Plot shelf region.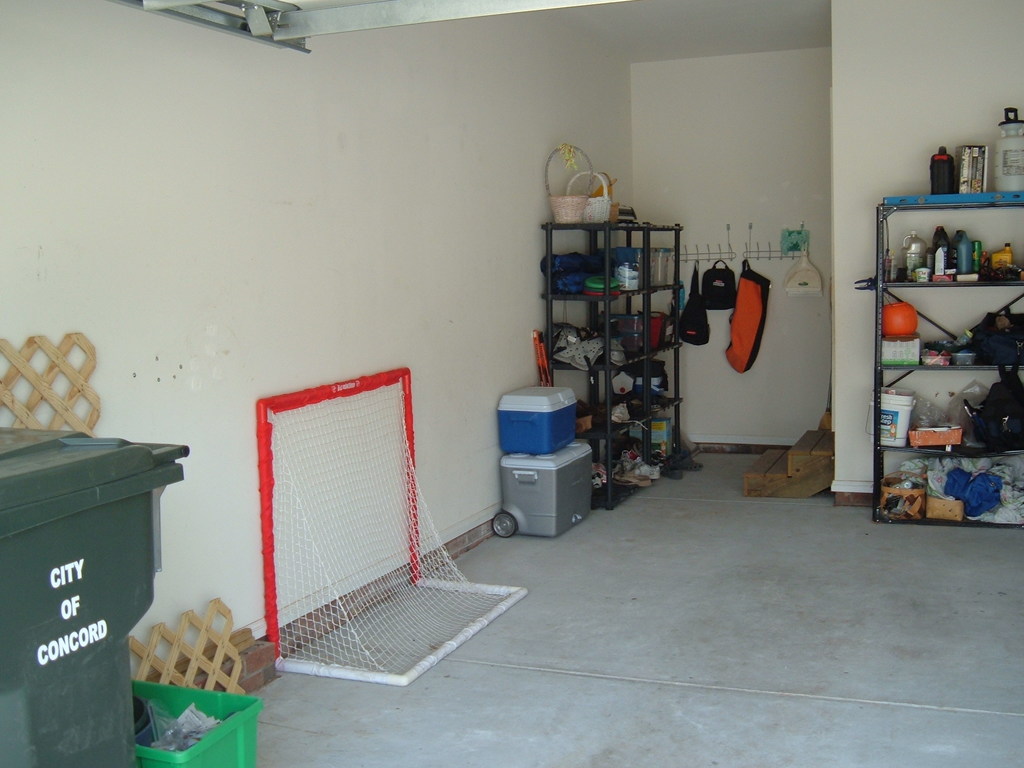
Plotted at [x1=575, y1=392, x2=684, y2=440].
